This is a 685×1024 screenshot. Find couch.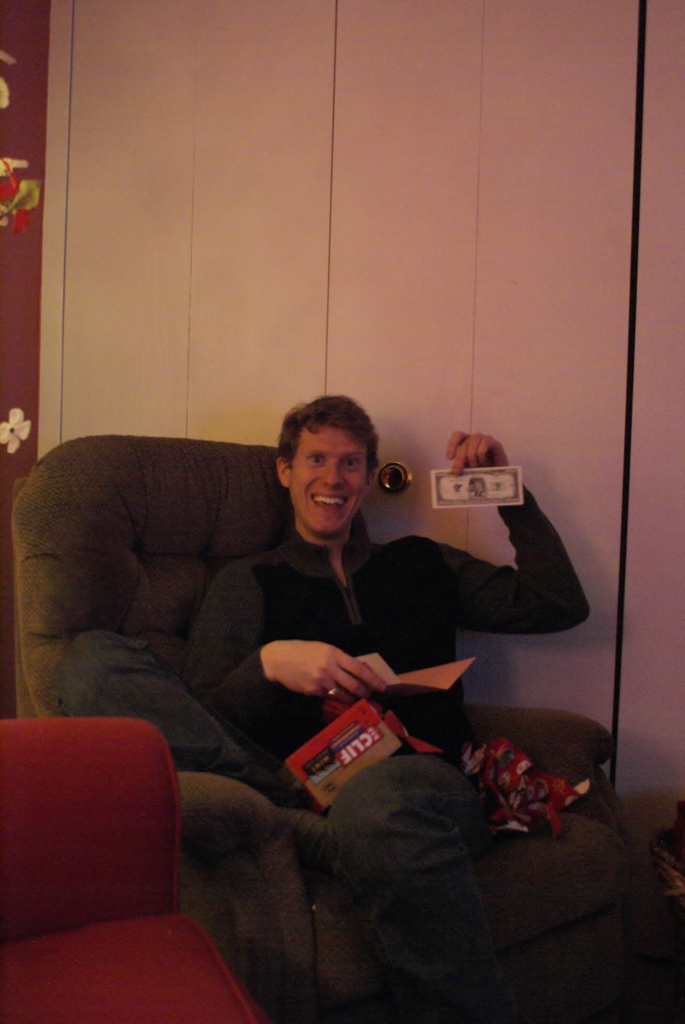
Bounding box: {"left": 0, "top": 711, "right": 267, "bottom": 1020}.
